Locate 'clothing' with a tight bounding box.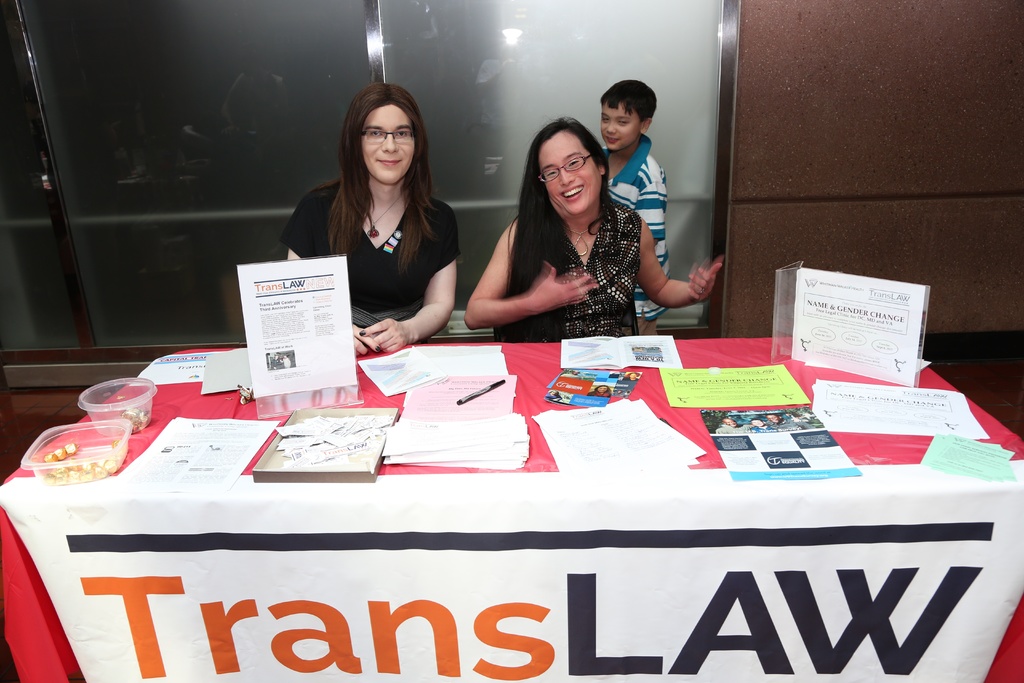
(278, 178, 461, 329).
